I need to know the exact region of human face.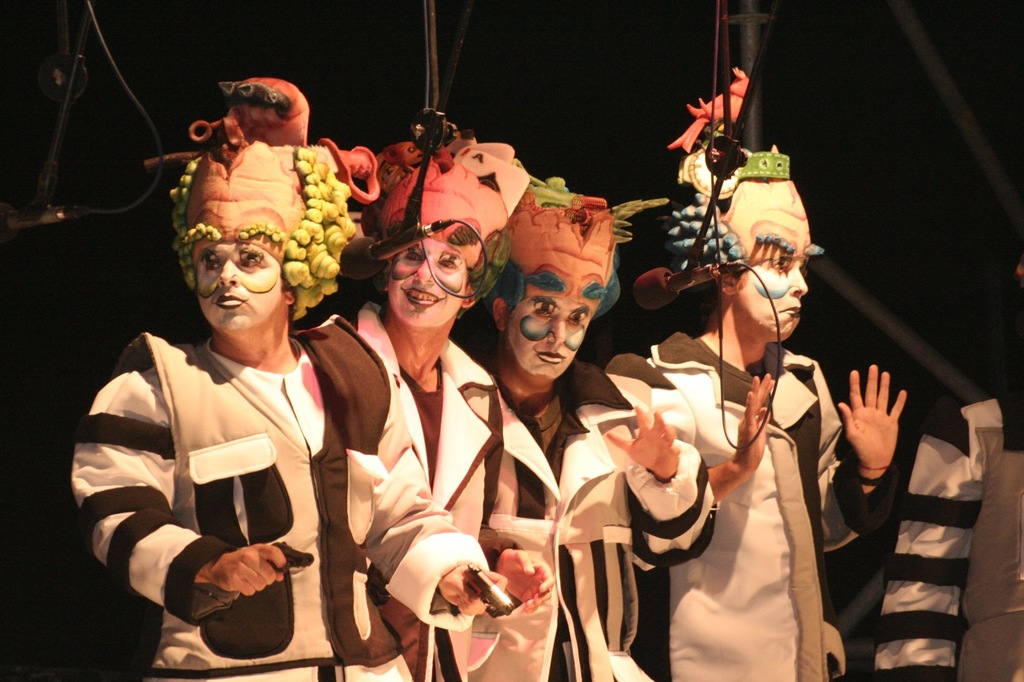
Region: [left=391, top=241, right=465, bottom=329].
